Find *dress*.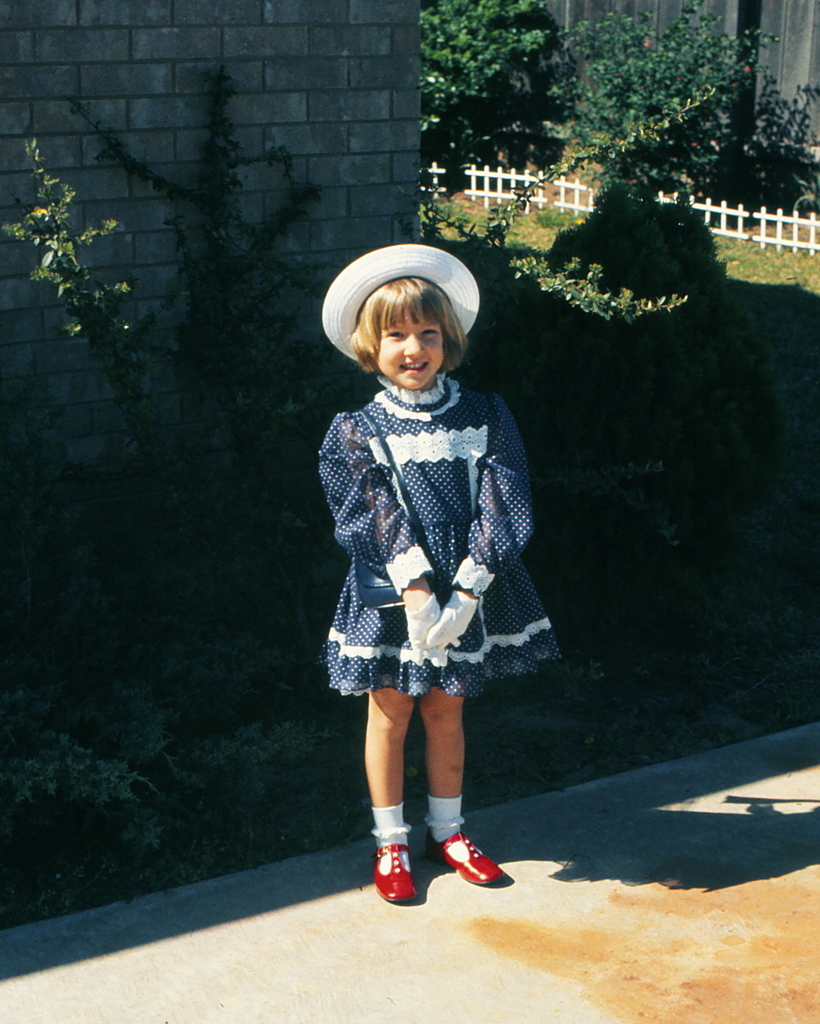
<box>320,369,561,701</box>.
